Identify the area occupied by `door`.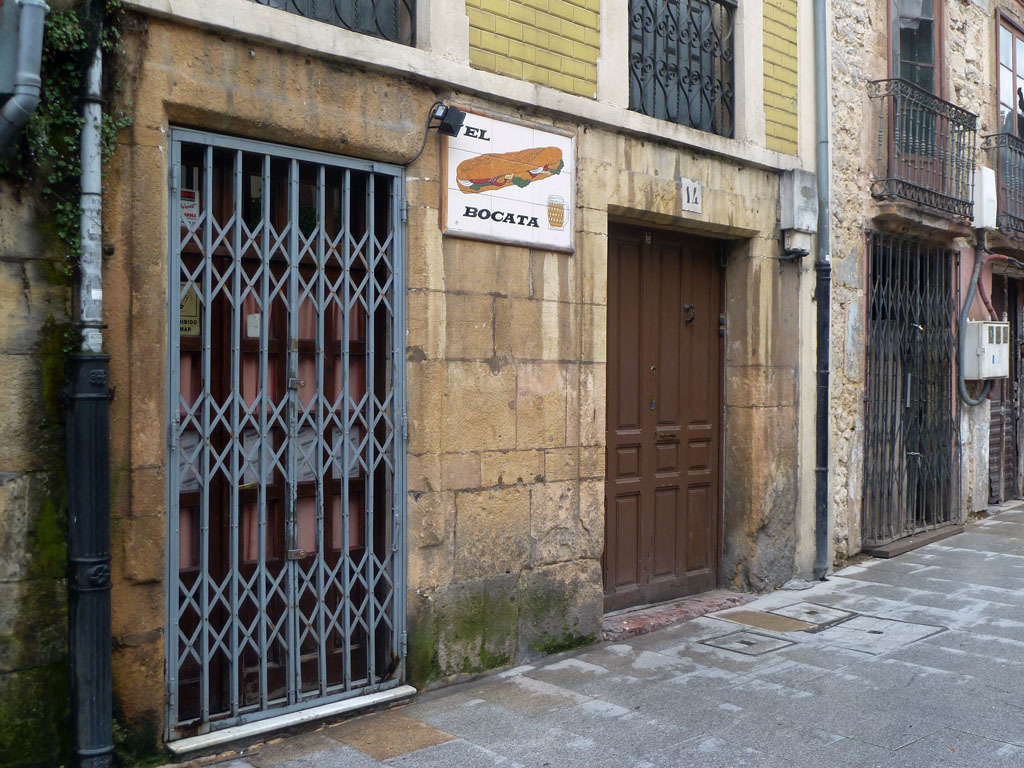
Area: bbox(603, 223, 728, 610).
